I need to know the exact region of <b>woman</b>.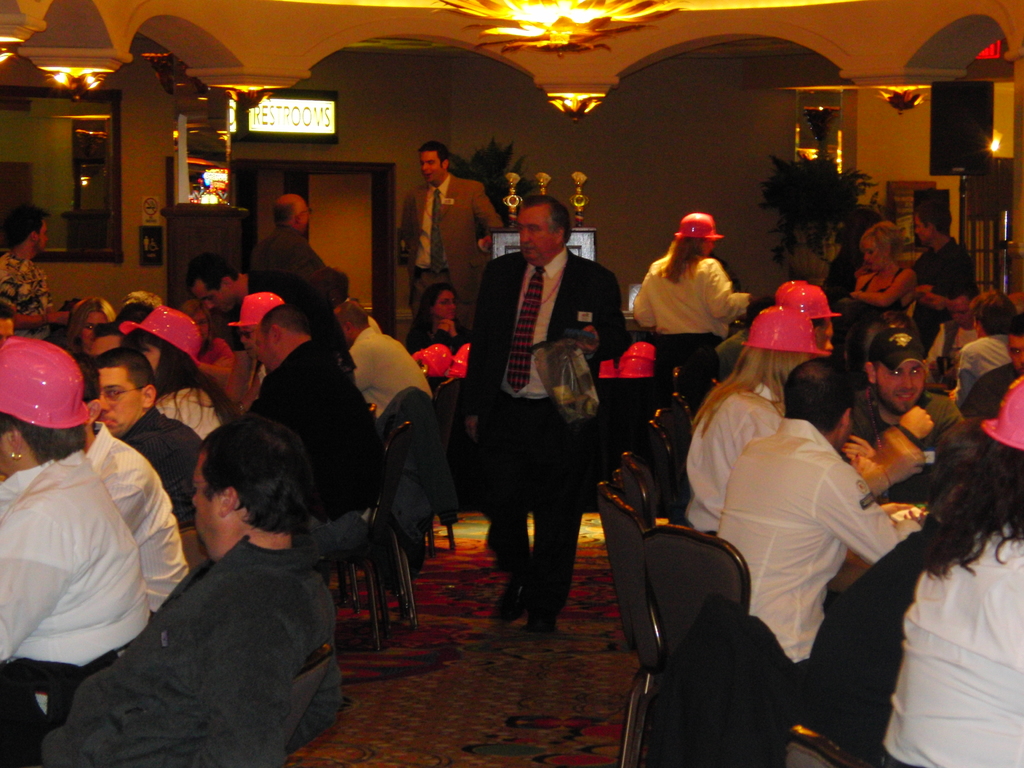
Region: bbox(874, 404, 1023, 755).
